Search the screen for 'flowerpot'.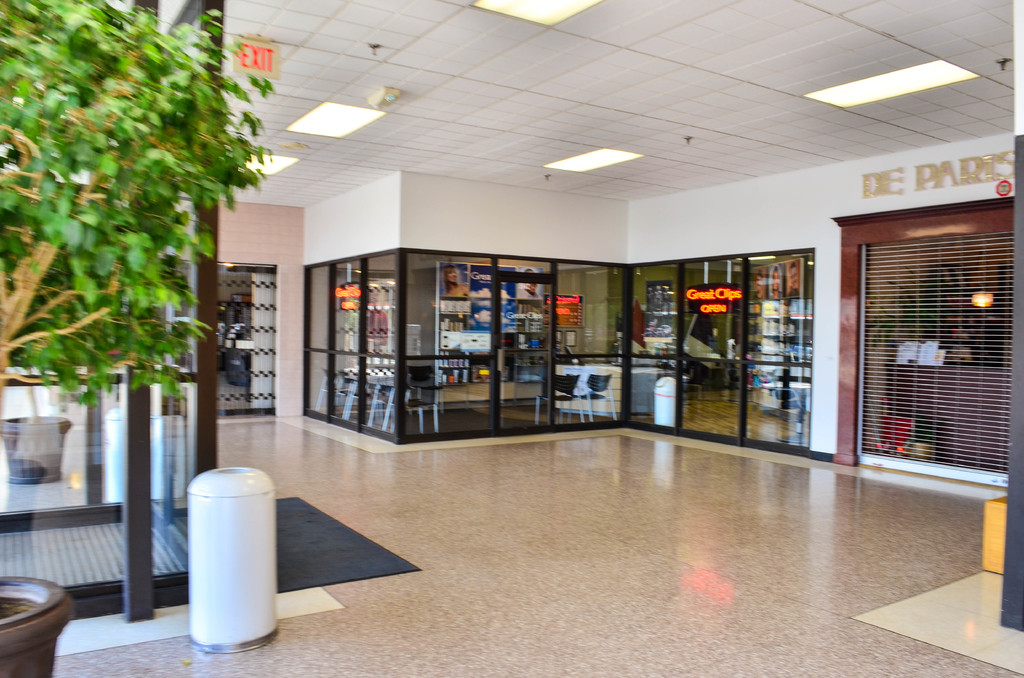
Found at rect(0, 410, 70, 485).
